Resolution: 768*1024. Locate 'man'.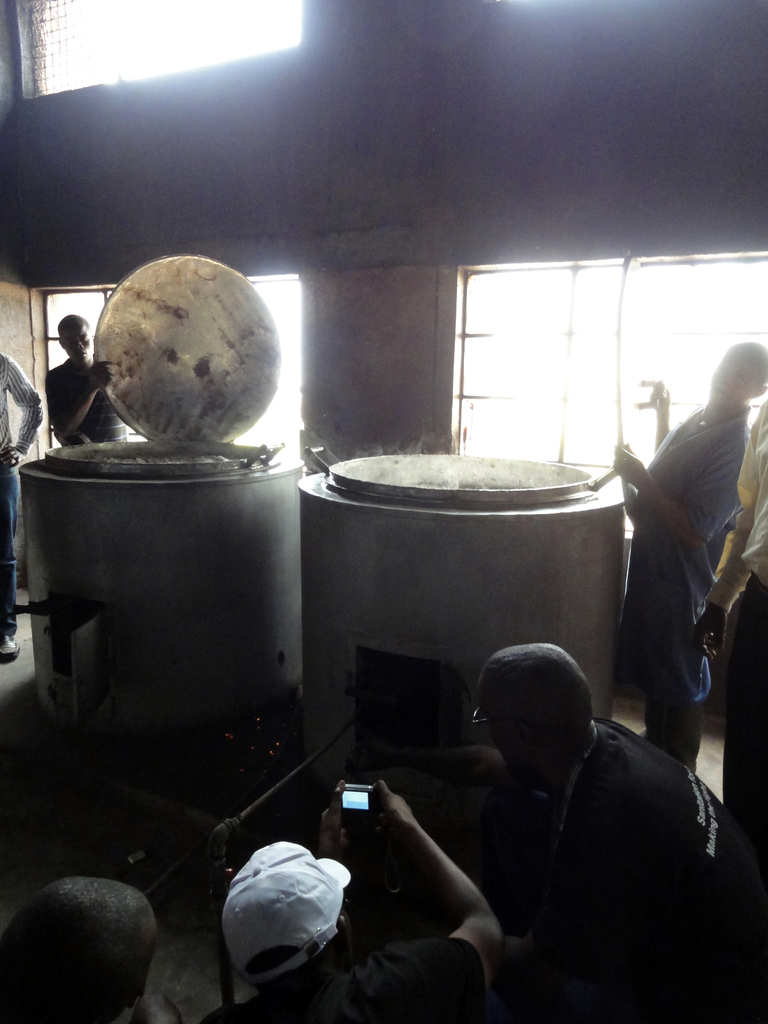
605 335 767 769.
